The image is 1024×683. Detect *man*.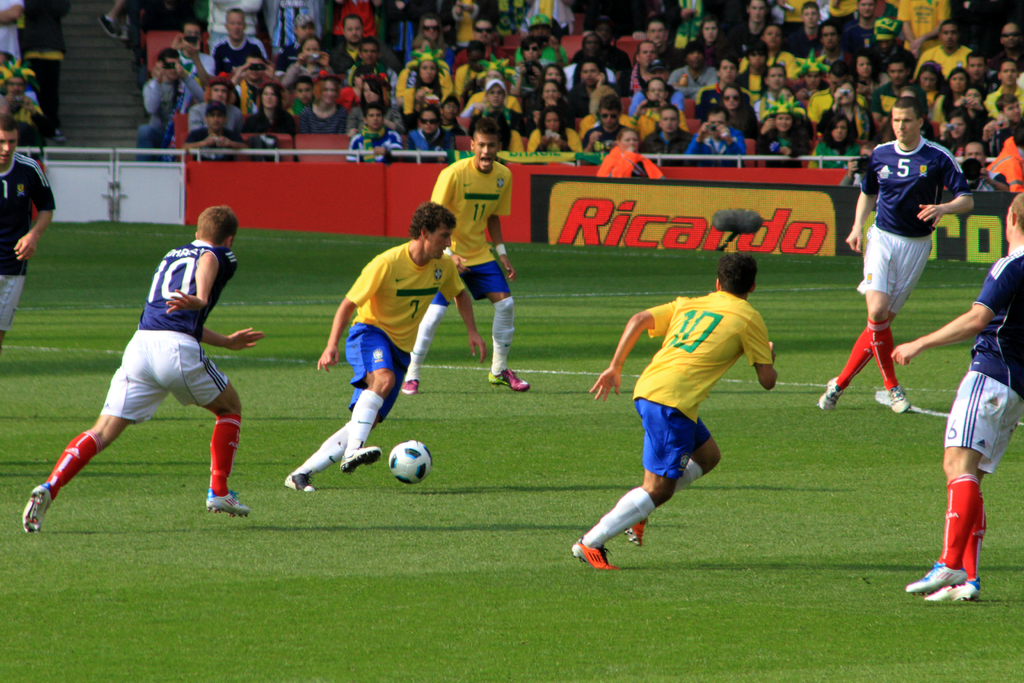
Detection: select_region(19, 0, 83, 85).
